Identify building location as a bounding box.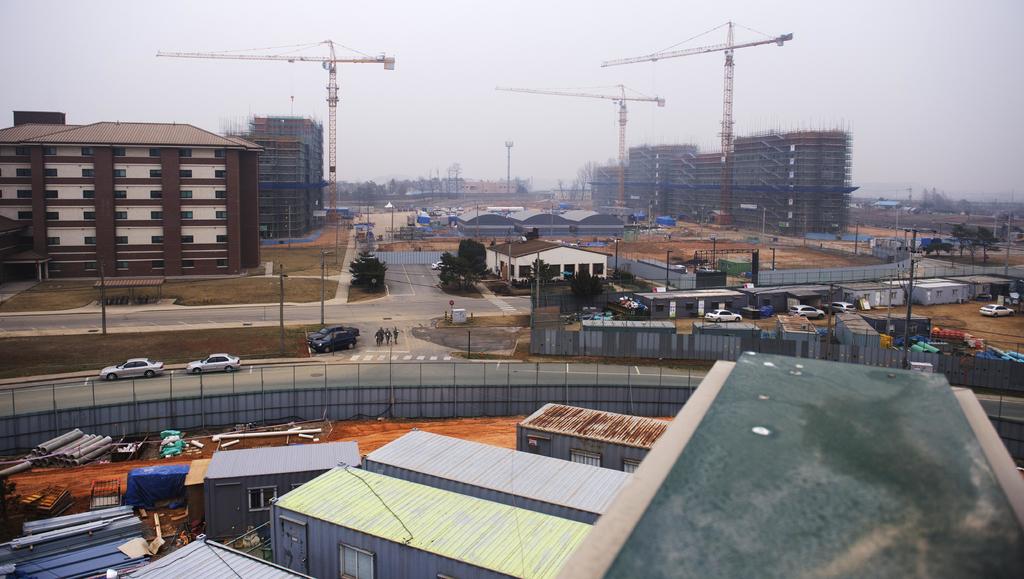
pyautogui.locateOnScreen(0, 110, 263, 283).
